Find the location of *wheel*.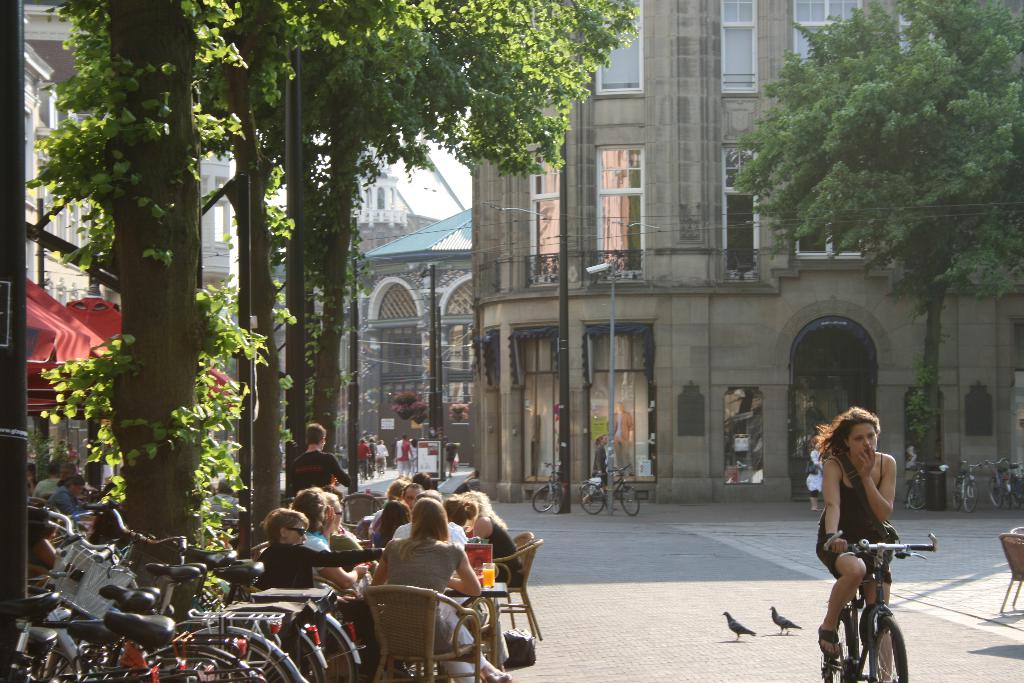
Location: pyautogui.locateOnScreen(871, 616, 908, 682).
